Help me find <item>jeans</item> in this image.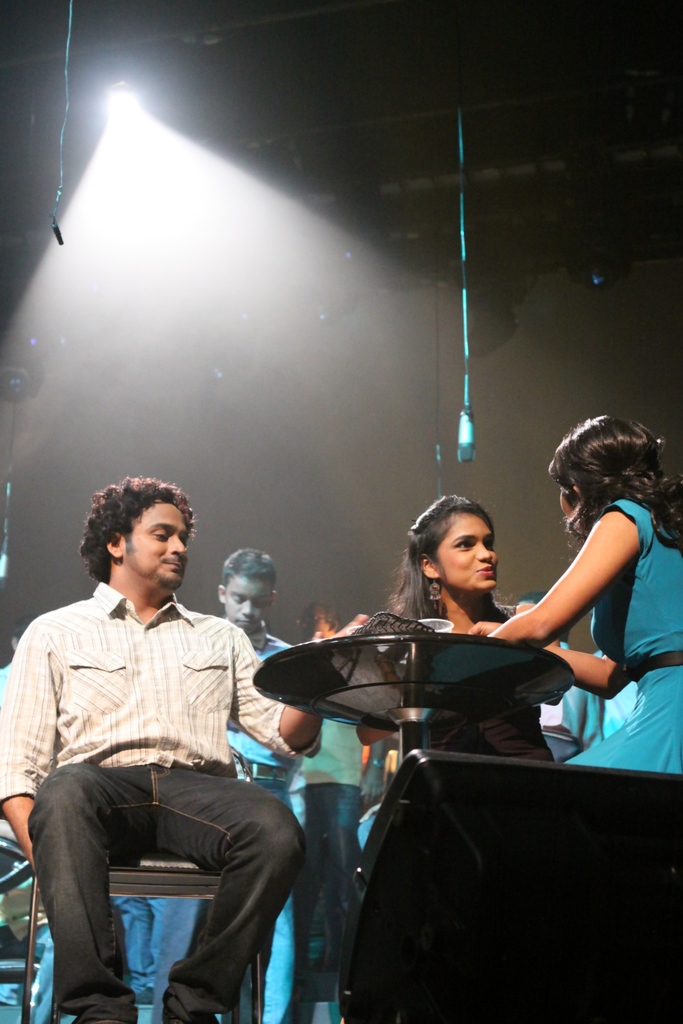
Found it: bbox=(240, 774, 284, 1018).
